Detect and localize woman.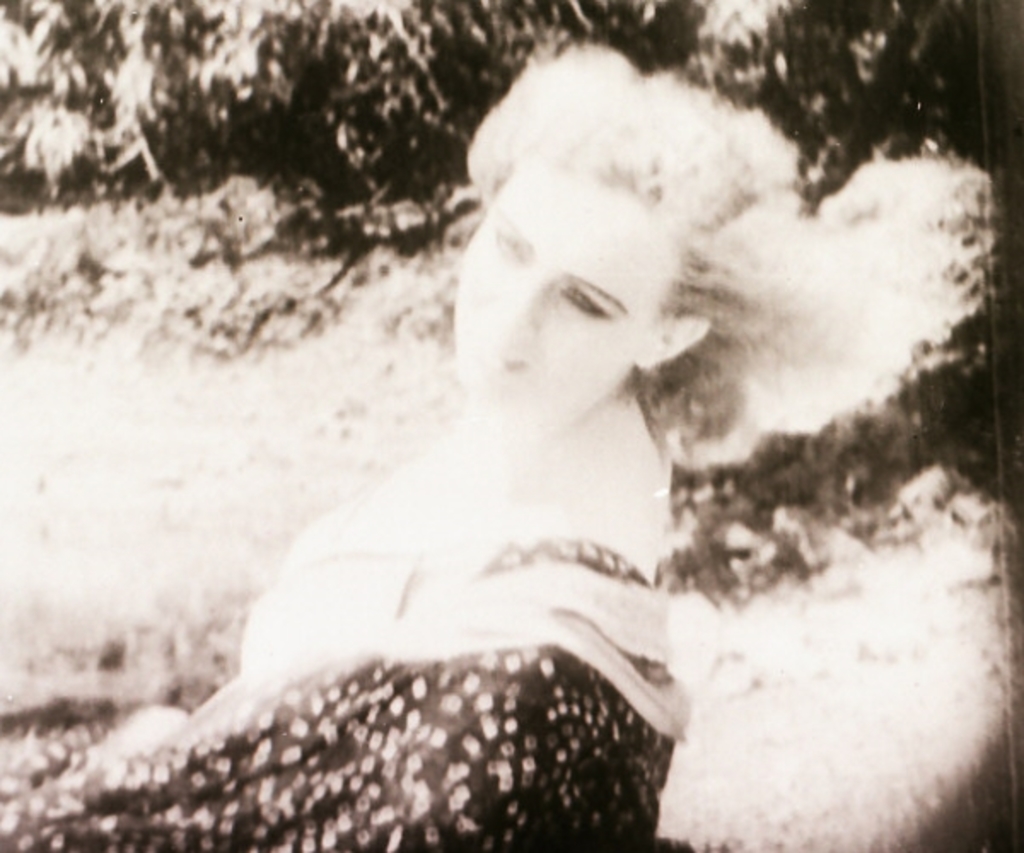
Localized at box=[0, 0, 838, 851].
